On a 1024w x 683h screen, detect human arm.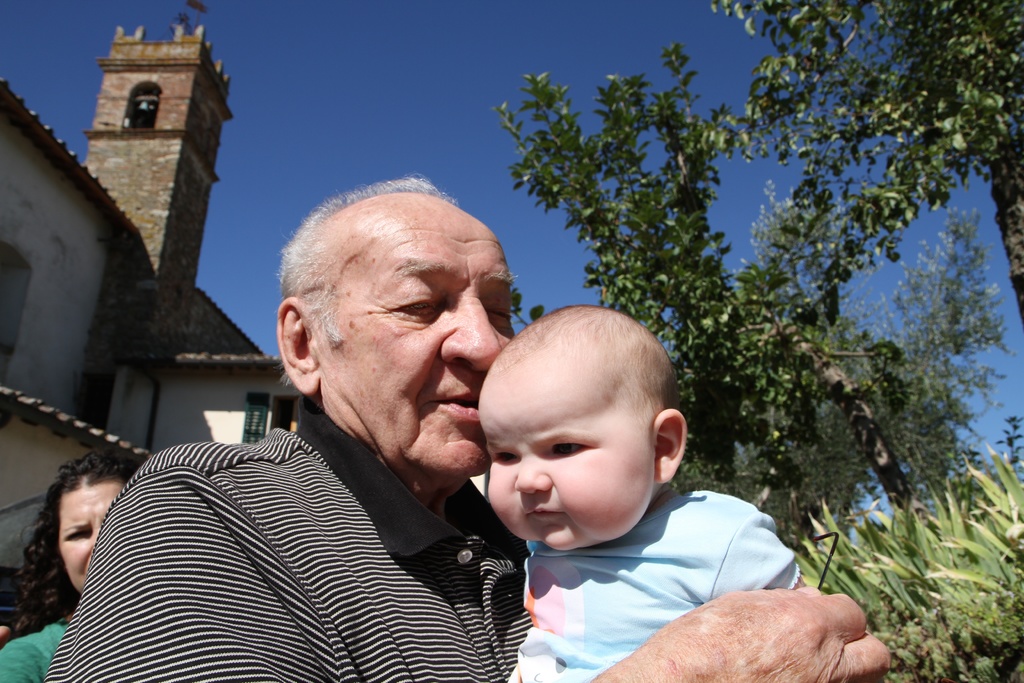
<bbox>48, 458, 893, 682</bbox>.
